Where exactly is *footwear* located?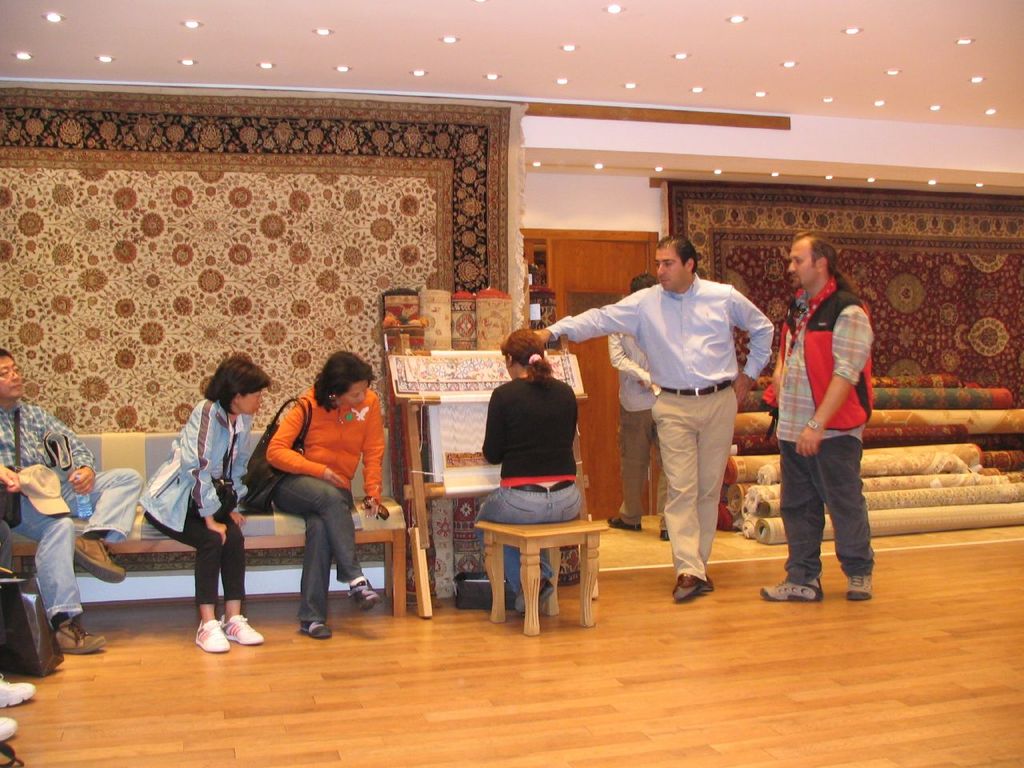
Its bounding box is 676:574:718:600.
